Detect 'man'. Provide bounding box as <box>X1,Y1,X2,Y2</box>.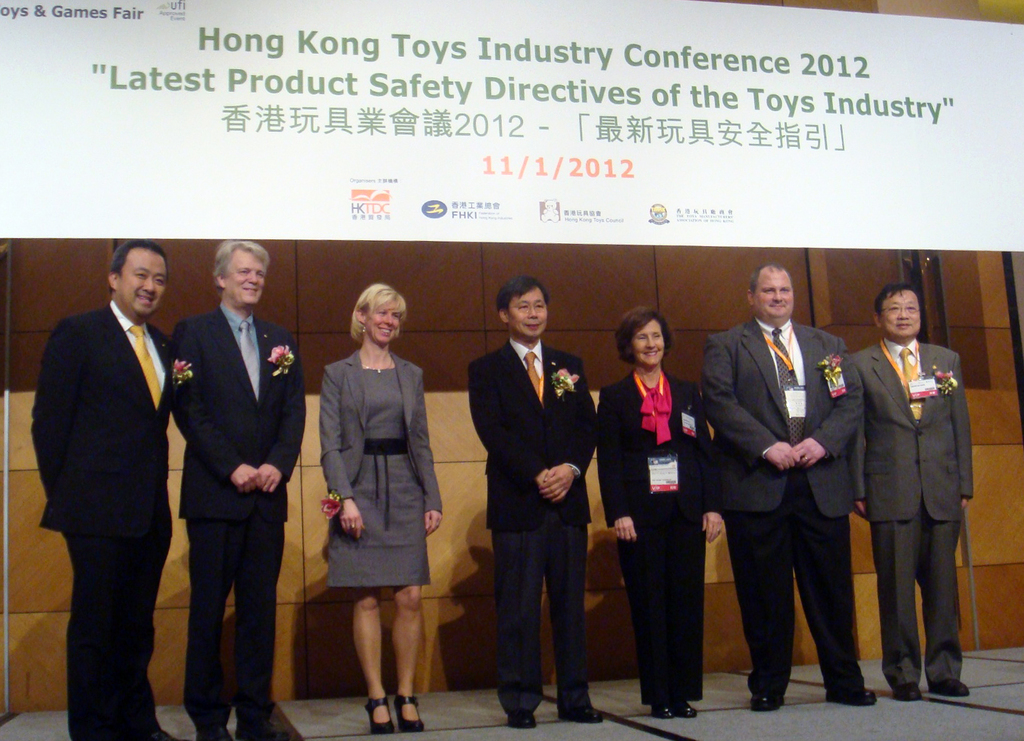
<box>474,275,615,726</box>.
